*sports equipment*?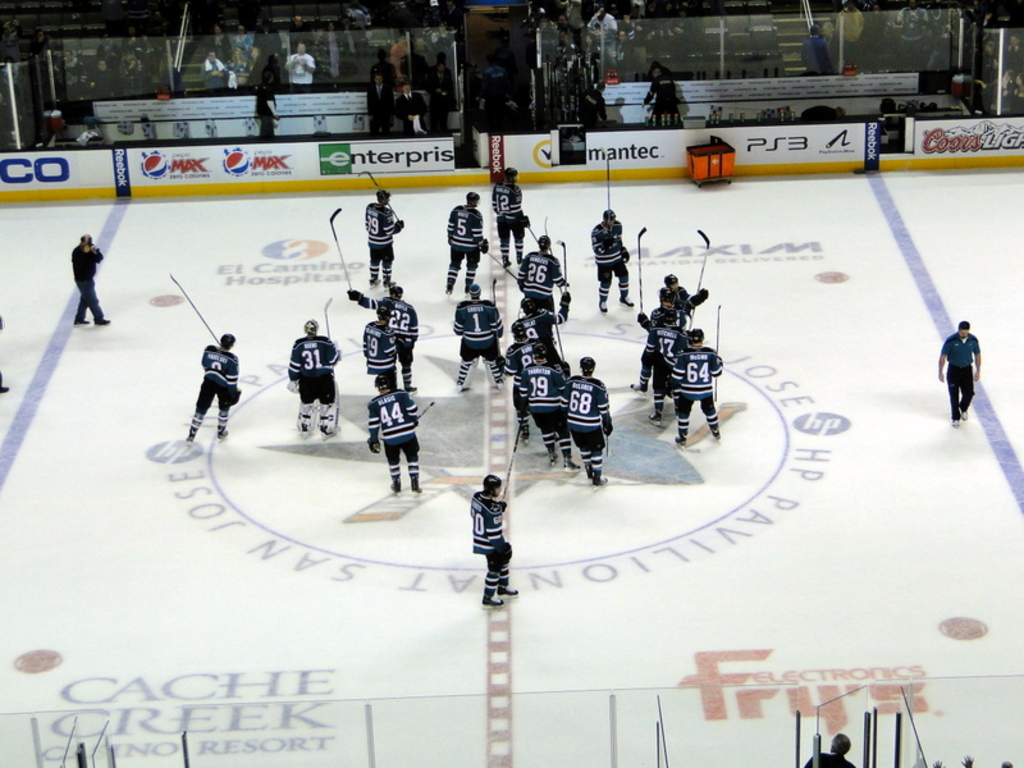
[481, 475, 504, 495]
